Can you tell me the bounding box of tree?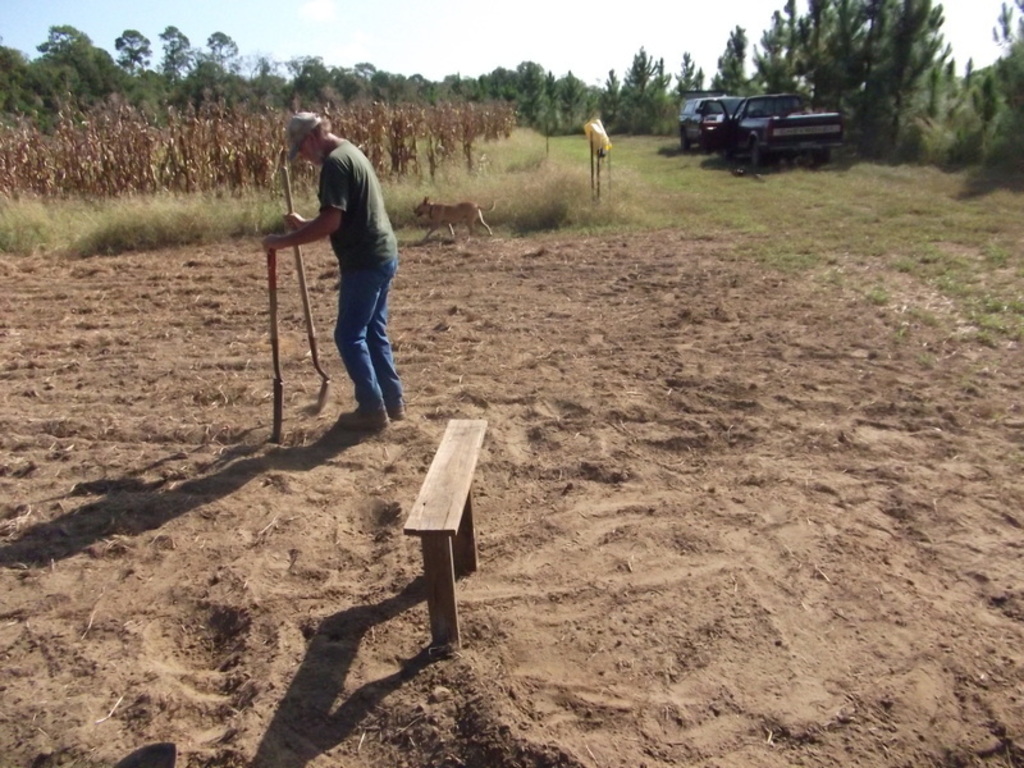
{"left": 744, "top": 0, "right": 955, "bottom": 168}.
